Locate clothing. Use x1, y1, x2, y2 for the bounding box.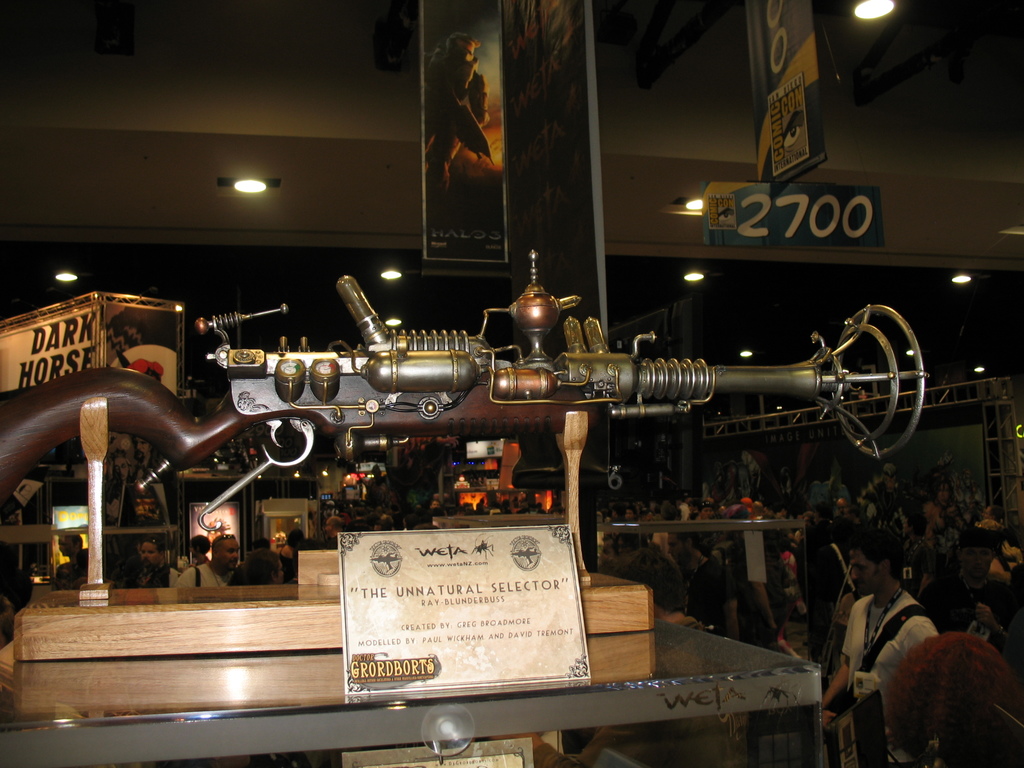
426, 45, 490, 196.
